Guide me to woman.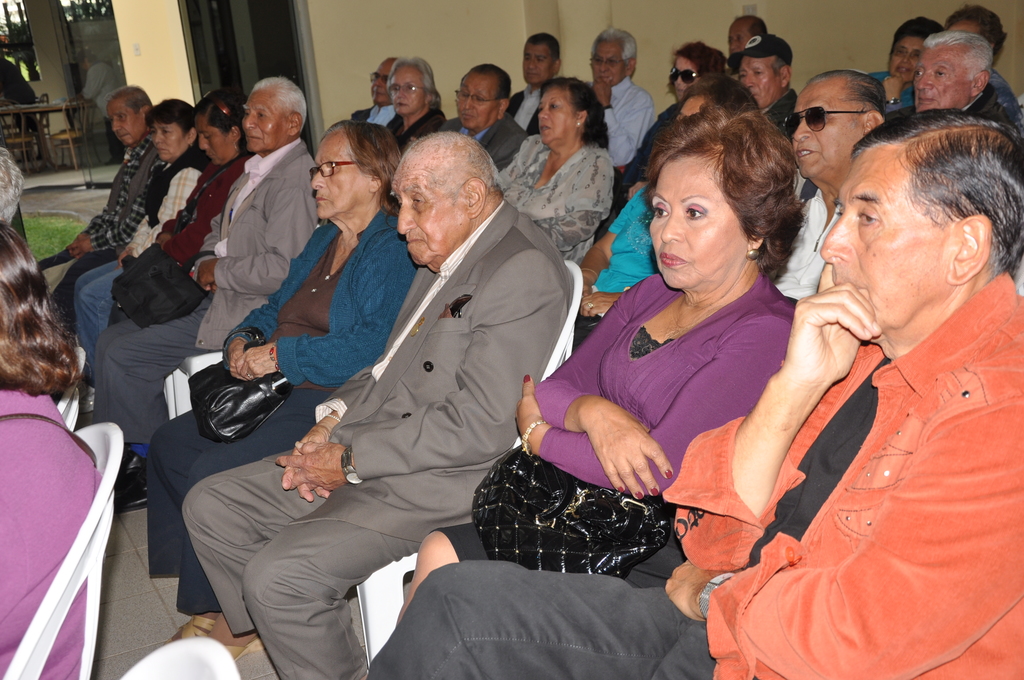
Guidance: (left=493, top=70, right=621, bottom=268).
